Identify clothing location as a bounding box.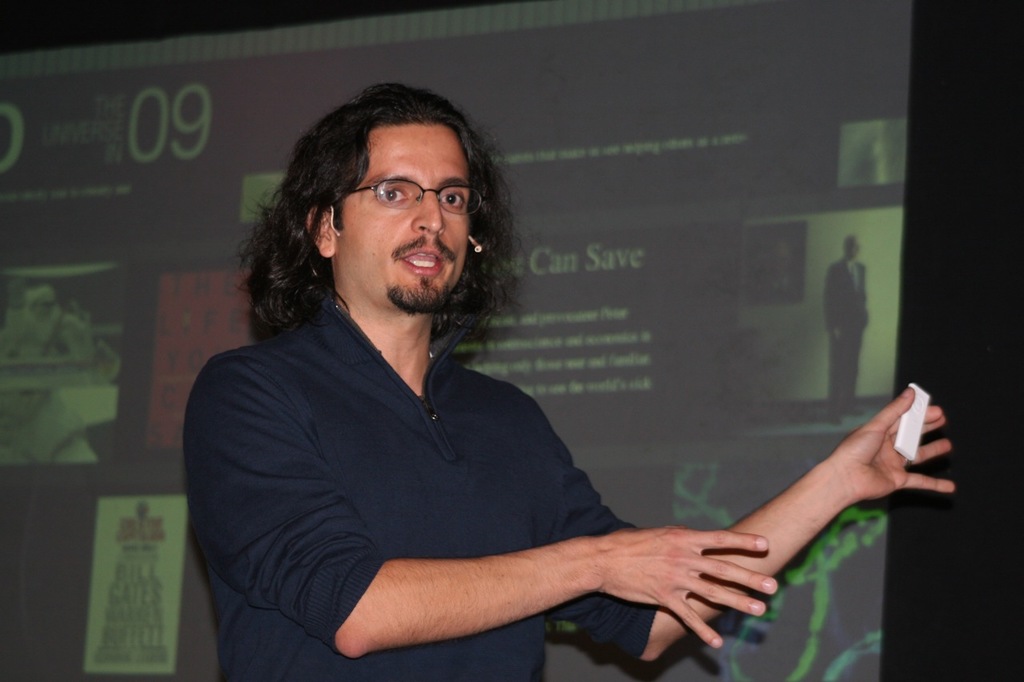
bbox=[823, 256, 868, 410].
